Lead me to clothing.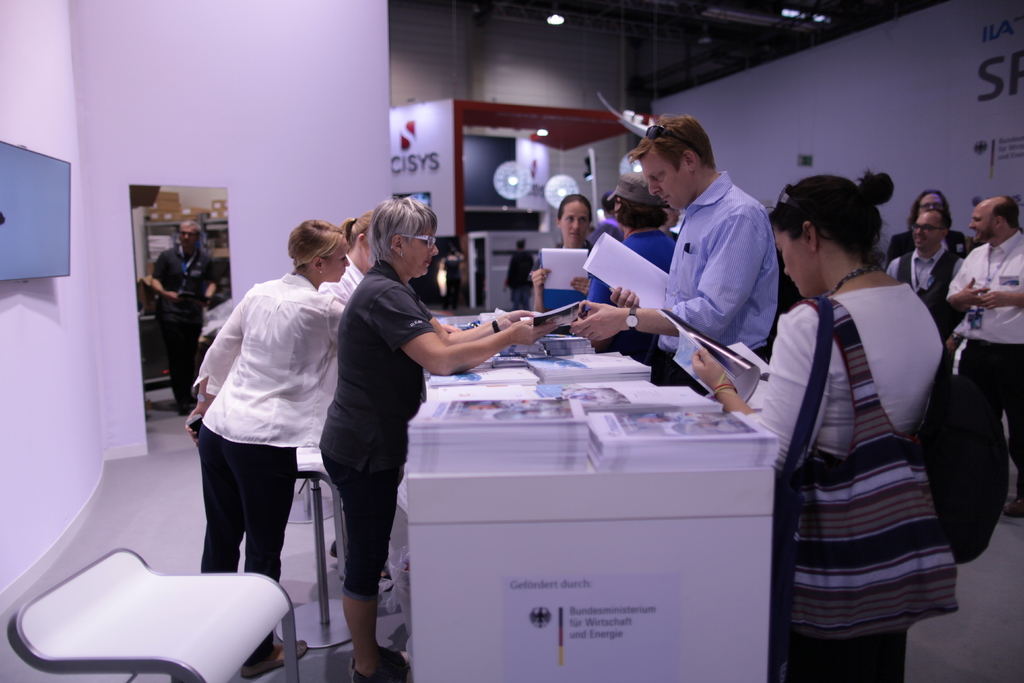
Lead to 661,163,776,406.
